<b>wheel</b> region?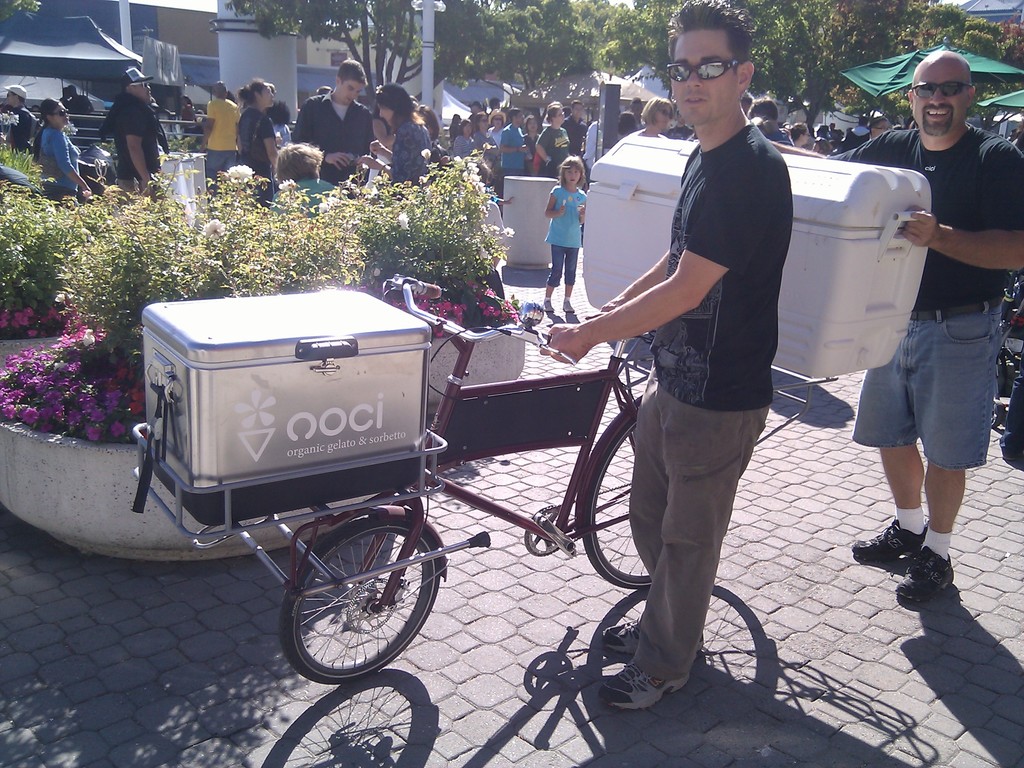
select_region(575, 404, 732, 597)
